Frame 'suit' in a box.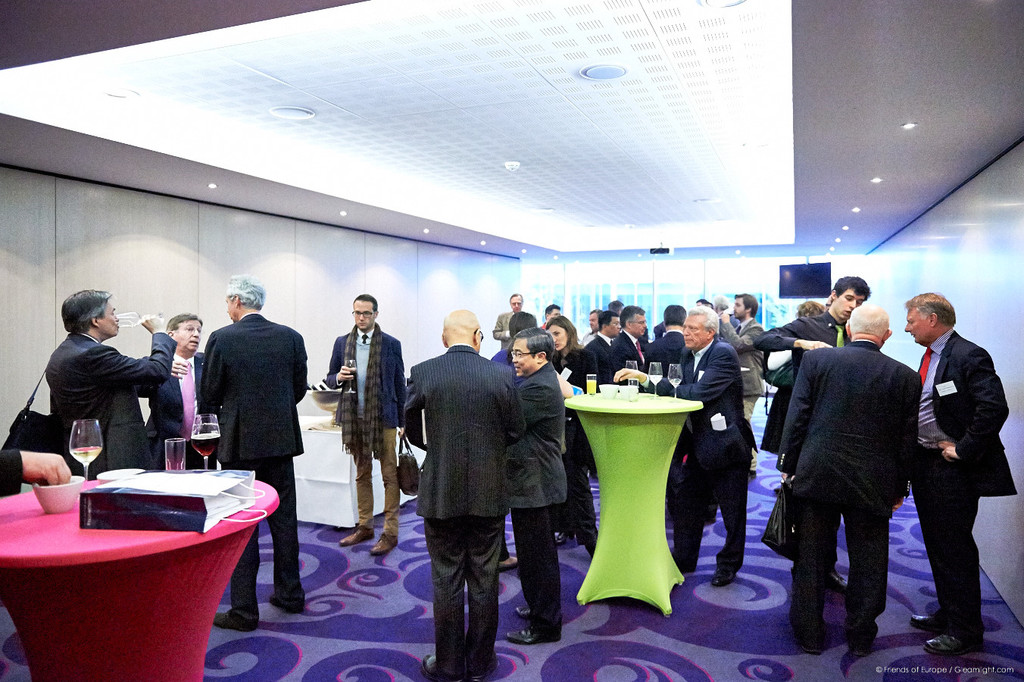
197, 314, 308, 626.
